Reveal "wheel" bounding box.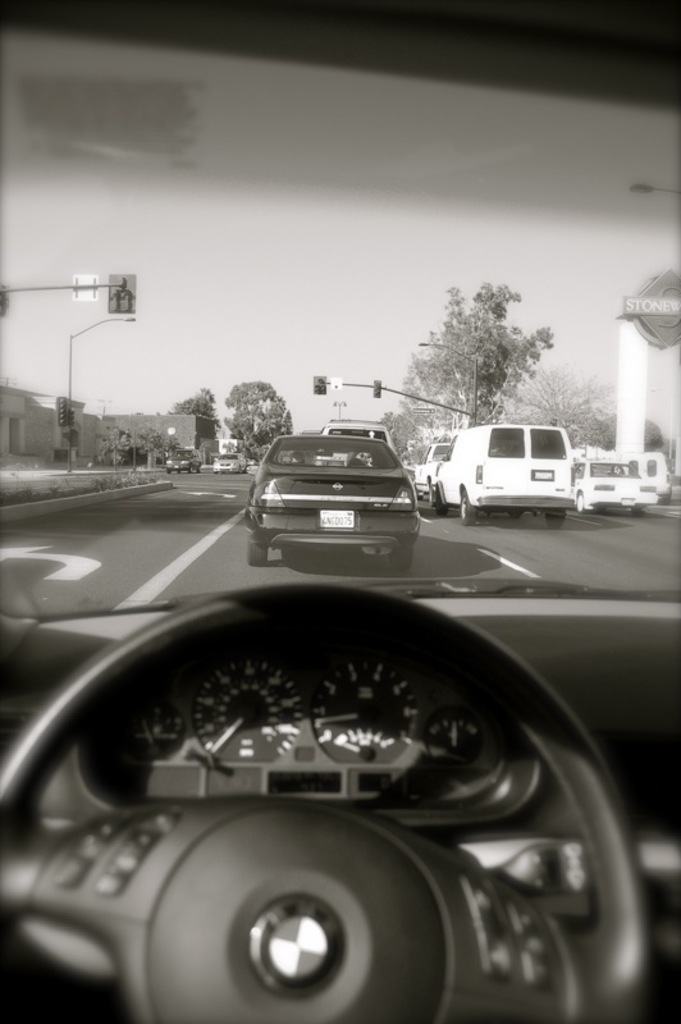
Revealed: box(547, 512, 566, 529).
